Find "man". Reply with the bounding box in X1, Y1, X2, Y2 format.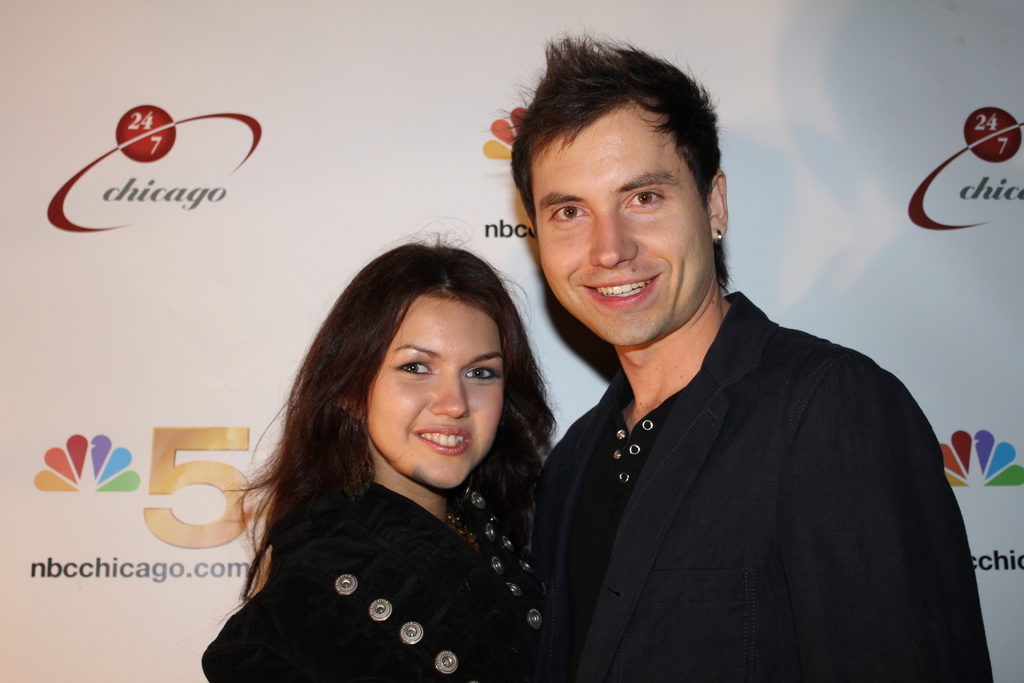
492, 74, 971, 663.
